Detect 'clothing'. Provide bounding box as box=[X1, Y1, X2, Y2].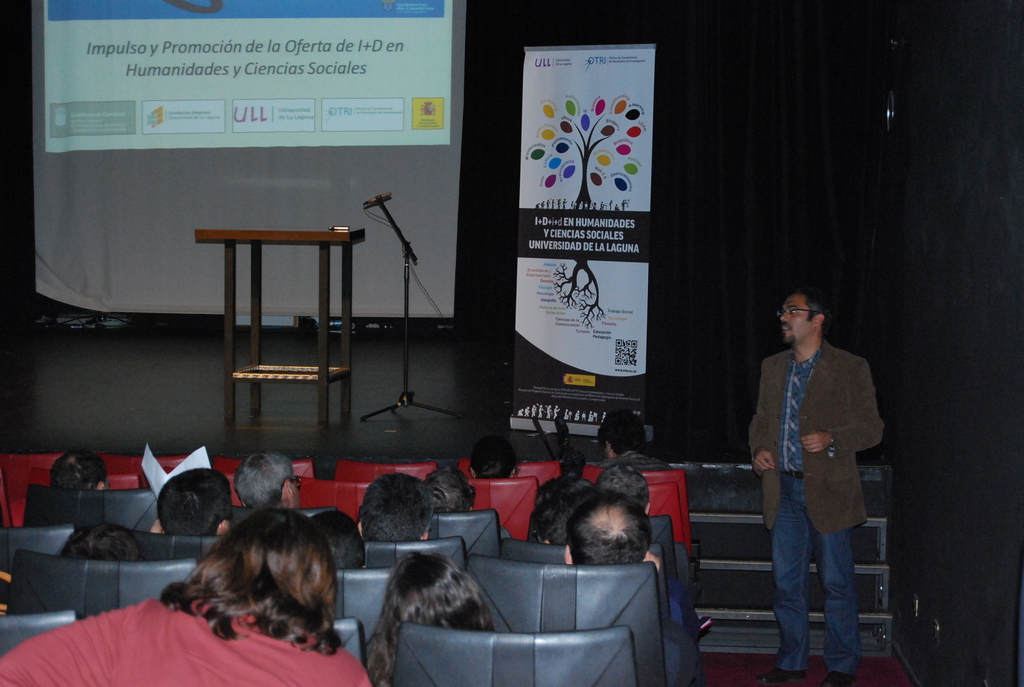
box=[748, 302, 883, 643].
